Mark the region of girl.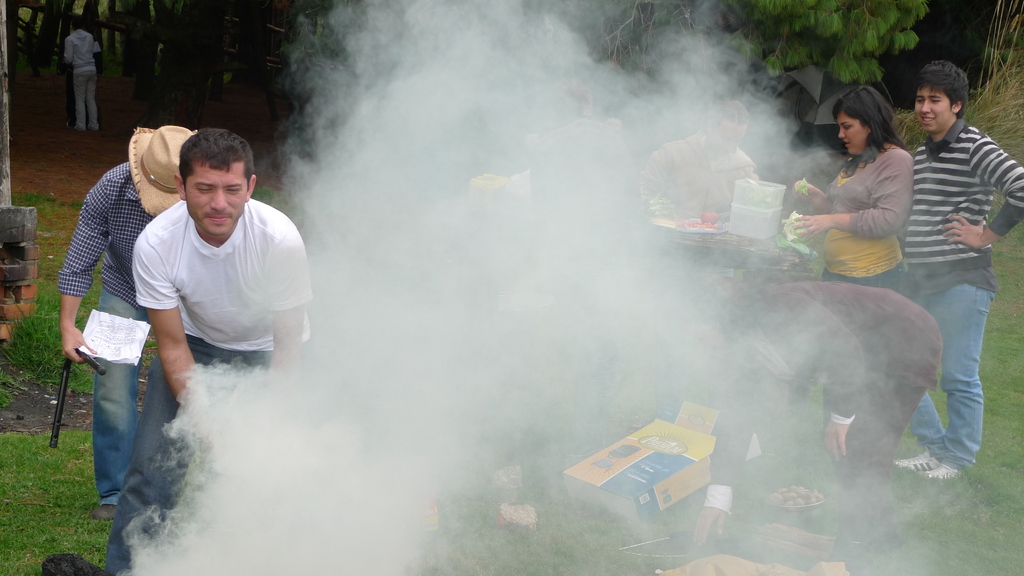
Region: 788,86,938,285.
